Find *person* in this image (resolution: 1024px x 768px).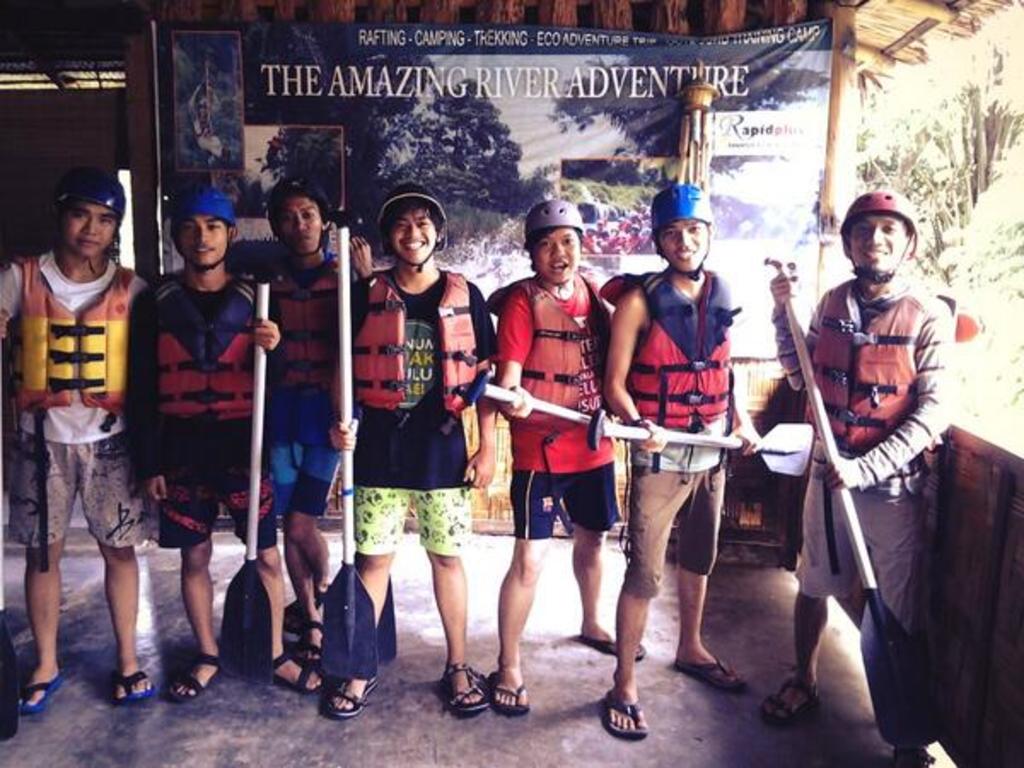
Rect(768, 188, 963, 766).
